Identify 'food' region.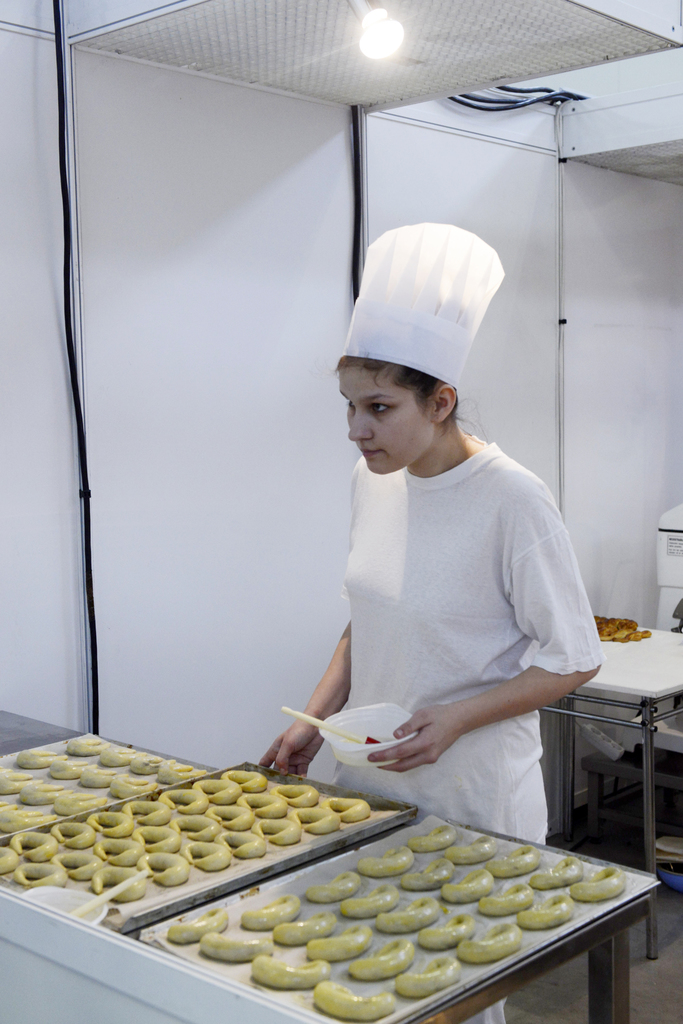
Region: locate(45, 755, 91, 778).
